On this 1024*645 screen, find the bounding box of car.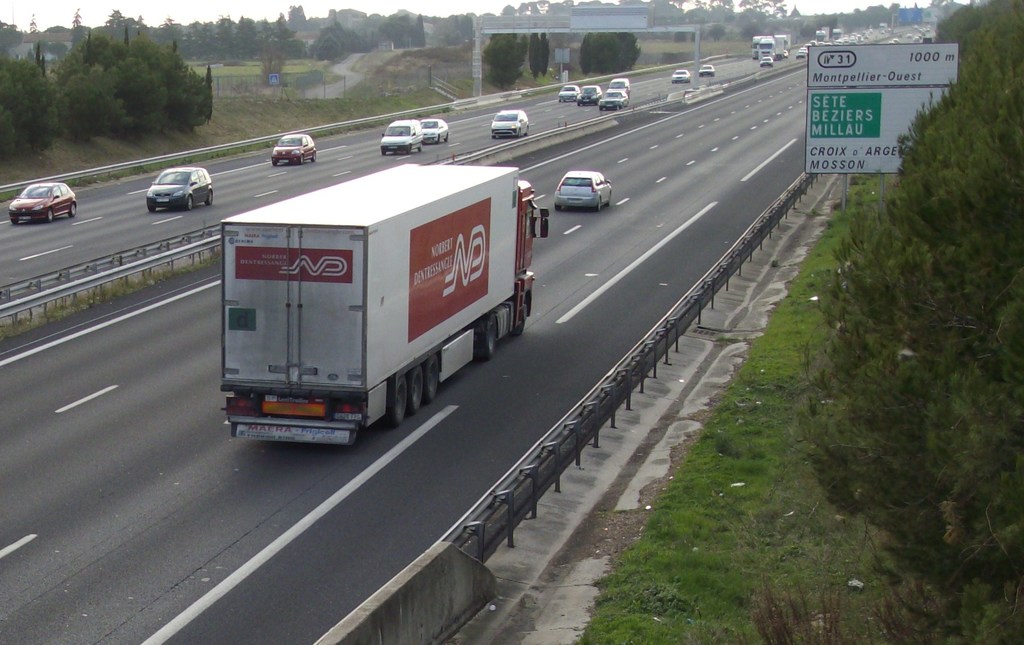
Bounding box: (149, 164, 209, 206).
